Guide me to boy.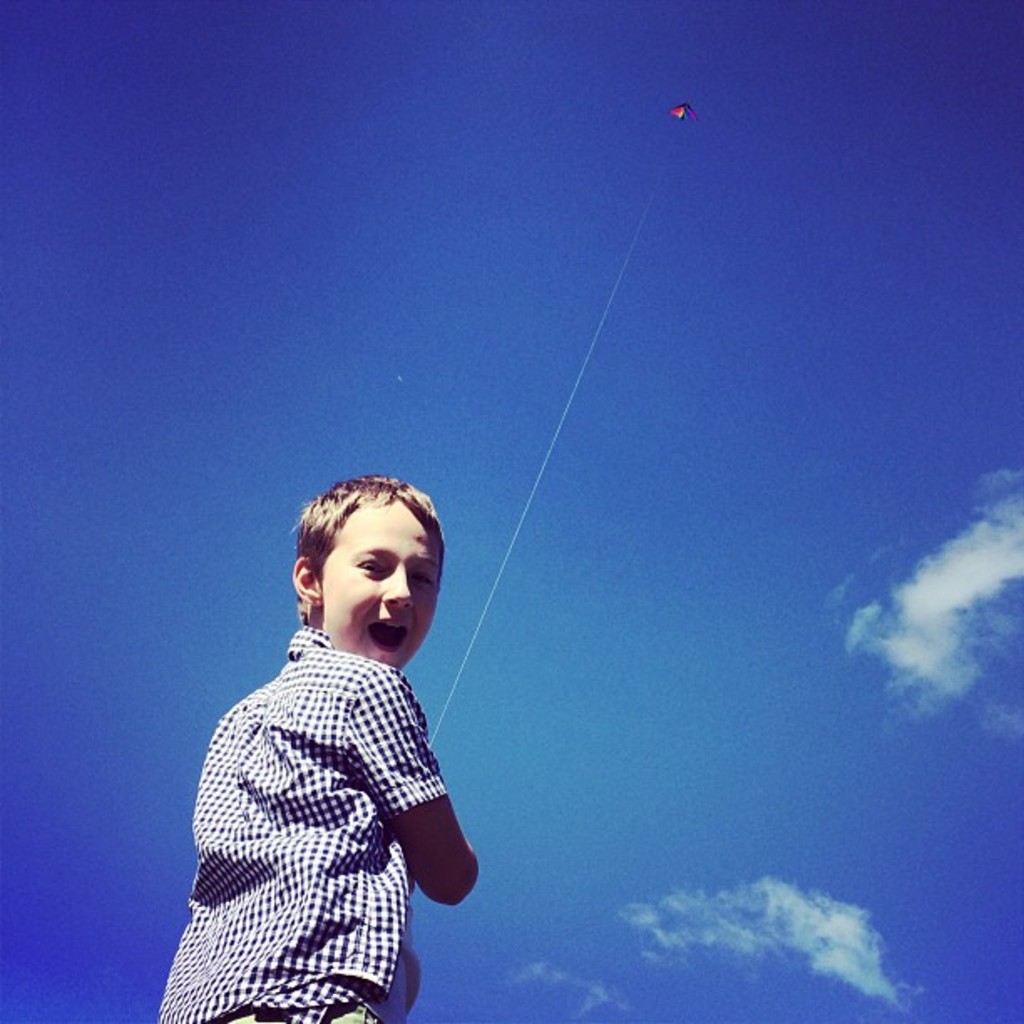
Guidance: crop(144, 465, 485, 1021).
